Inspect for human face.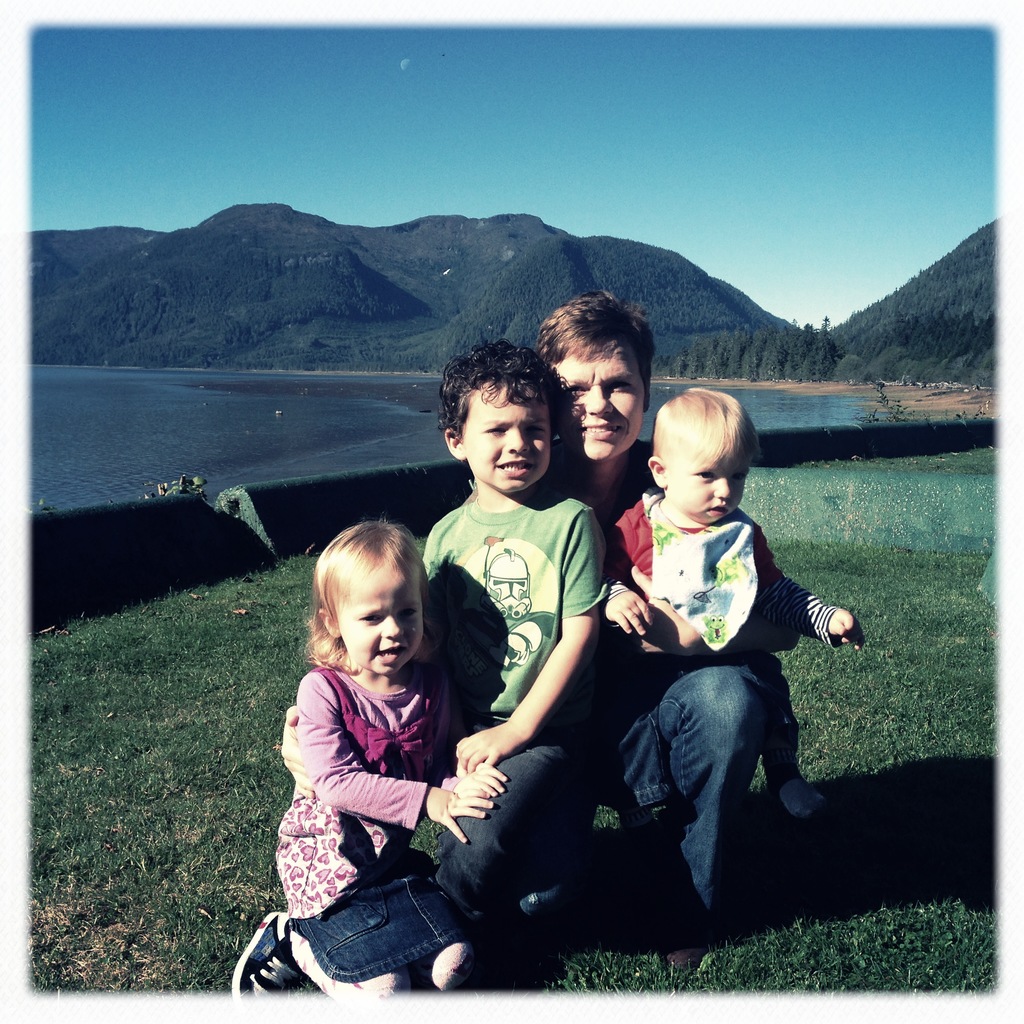
Inspection: (340, 555, 421, 675).
